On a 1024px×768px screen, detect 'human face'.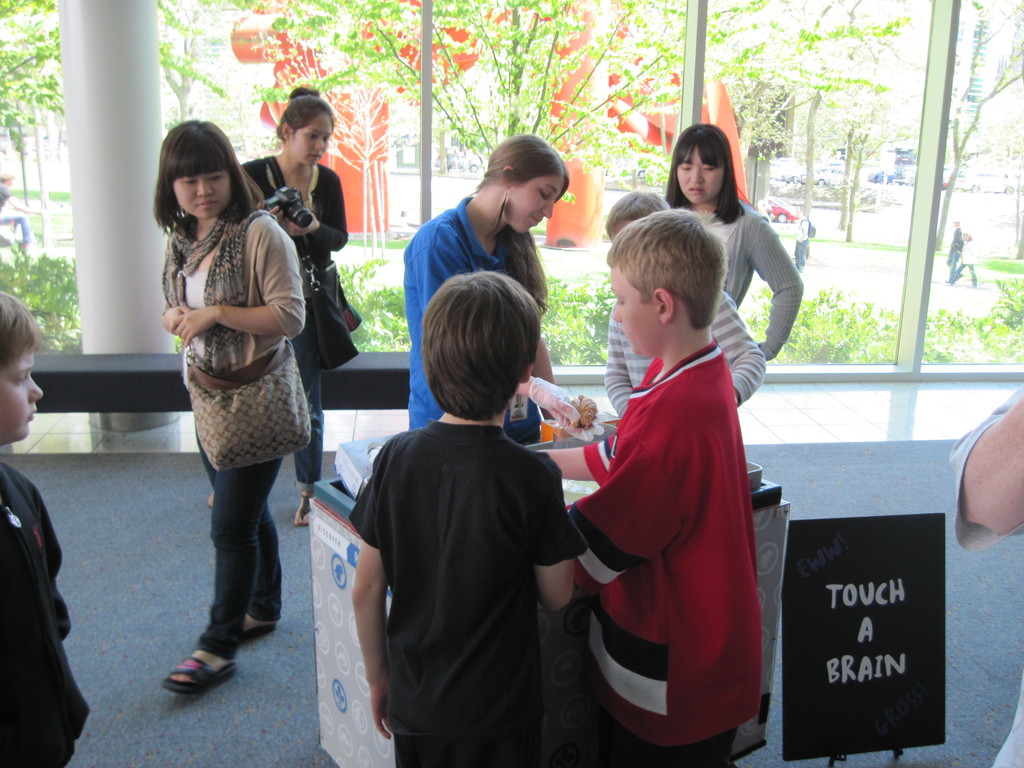
[left=0, top=340, right=42, bottom=446].
